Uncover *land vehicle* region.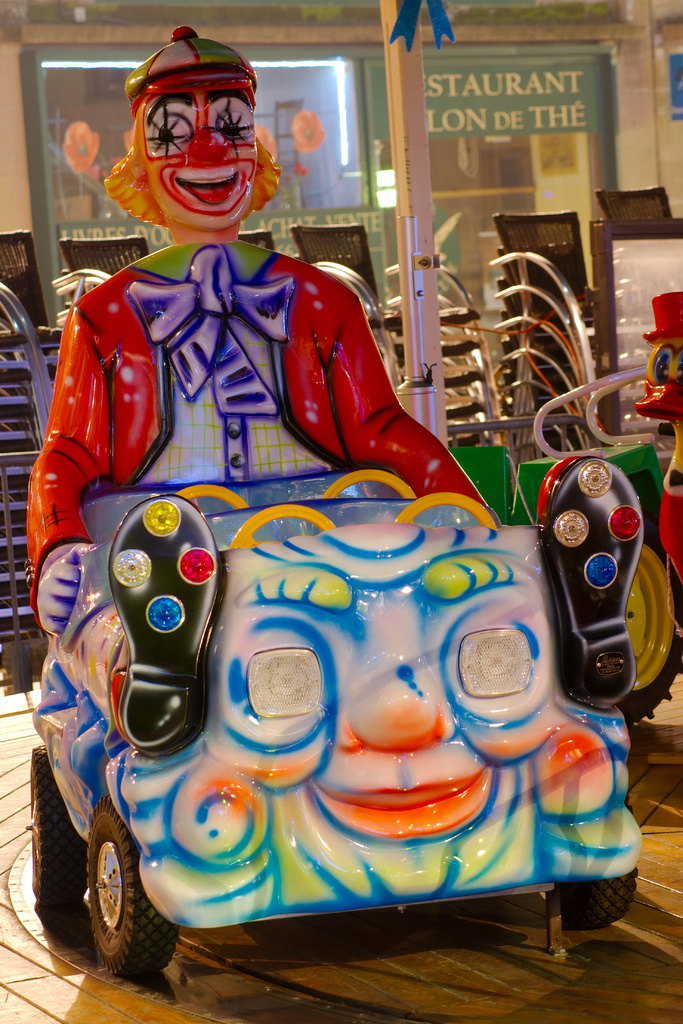
Uncovered: <region>22, 24, 643, 983</region>.
